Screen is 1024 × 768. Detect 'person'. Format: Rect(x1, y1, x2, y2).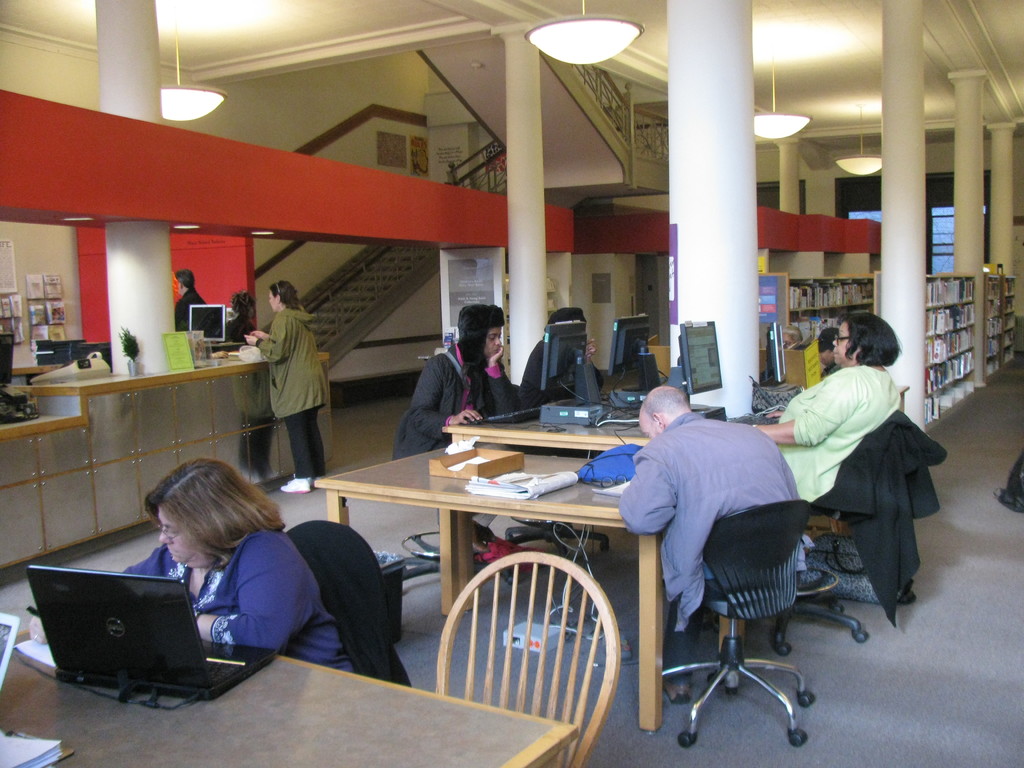
Rect(241, 272, 325, 492).
